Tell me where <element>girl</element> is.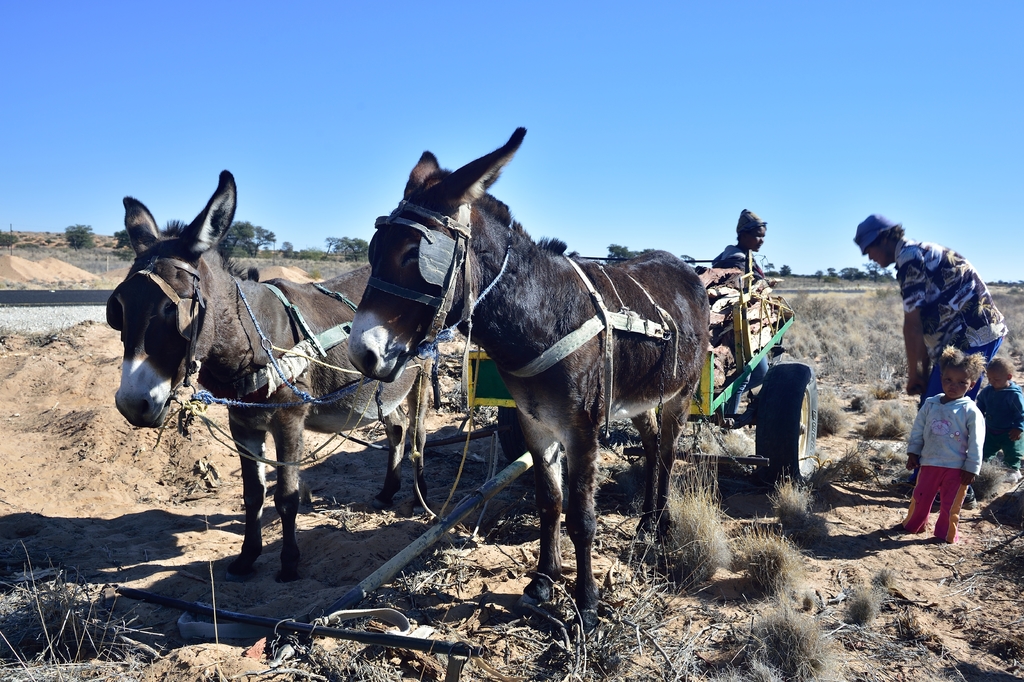
<element>girl</element> is at [left=909, top=342, right=980, bottom=540].
